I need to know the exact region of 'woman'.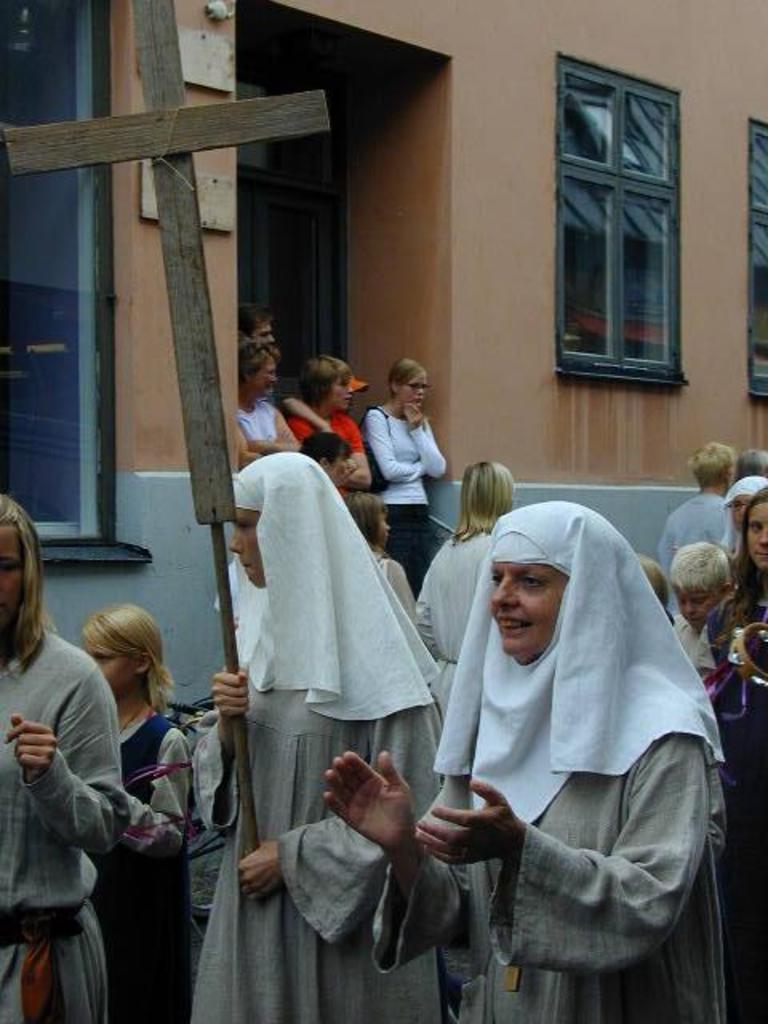
Region: x1=714 y1=470 x2=762 y2=571.
